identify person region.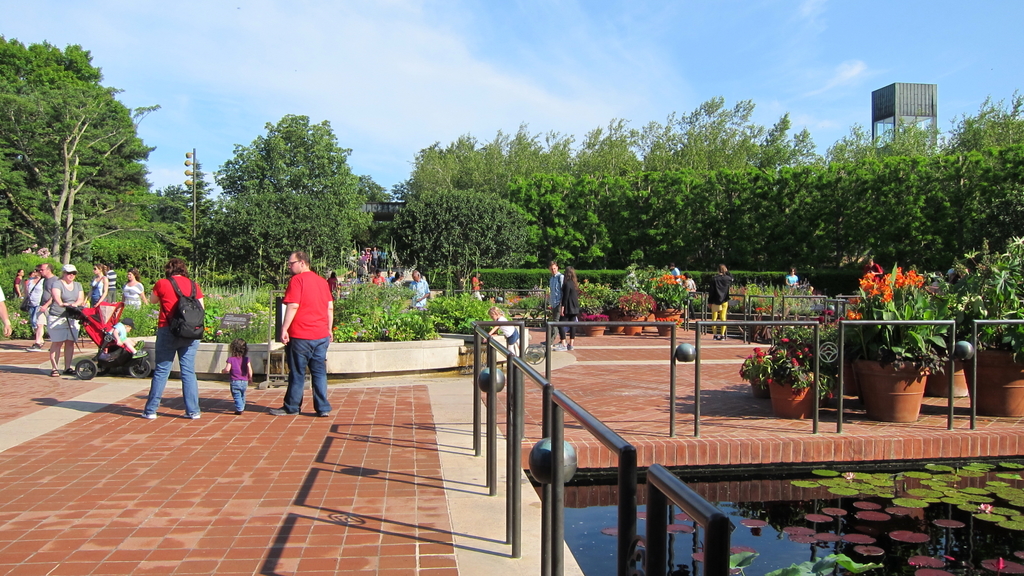
Region: bbox=(223, 335, 255, 413).
